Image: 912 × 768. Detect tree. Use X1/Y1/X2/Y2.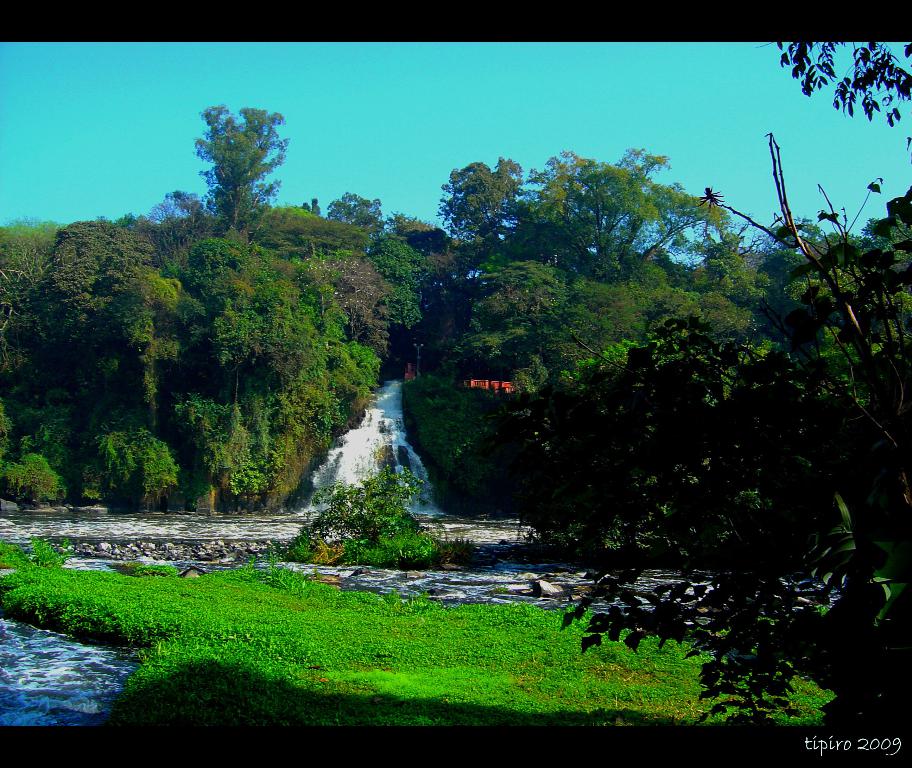
169/391/272/521.
